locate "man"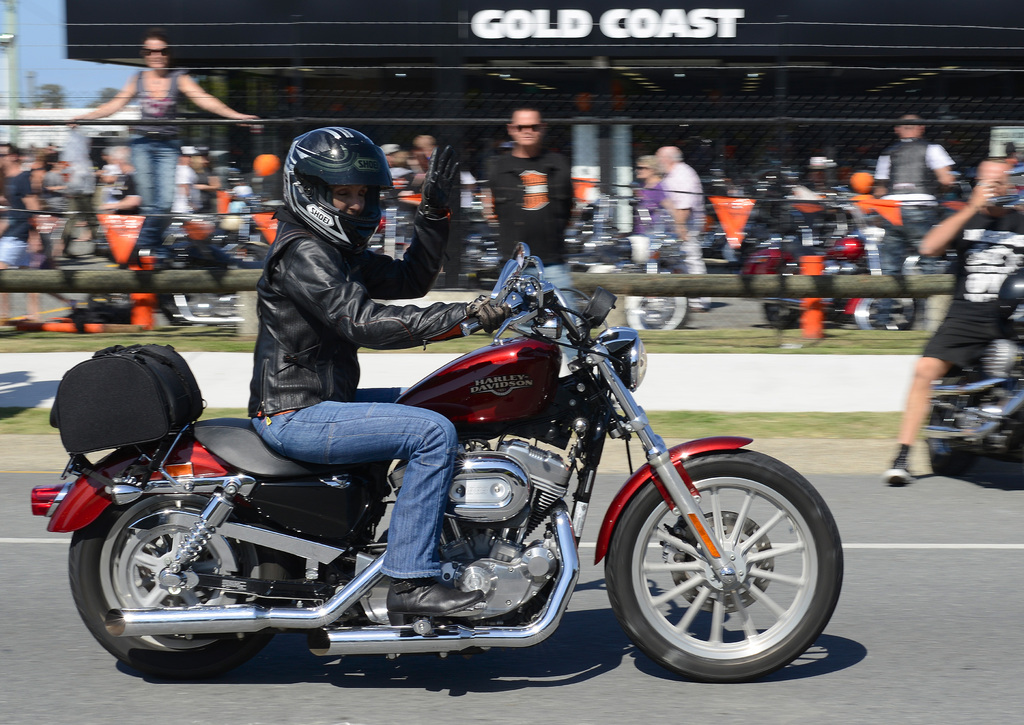
box=[237, 125, 511, 623]
